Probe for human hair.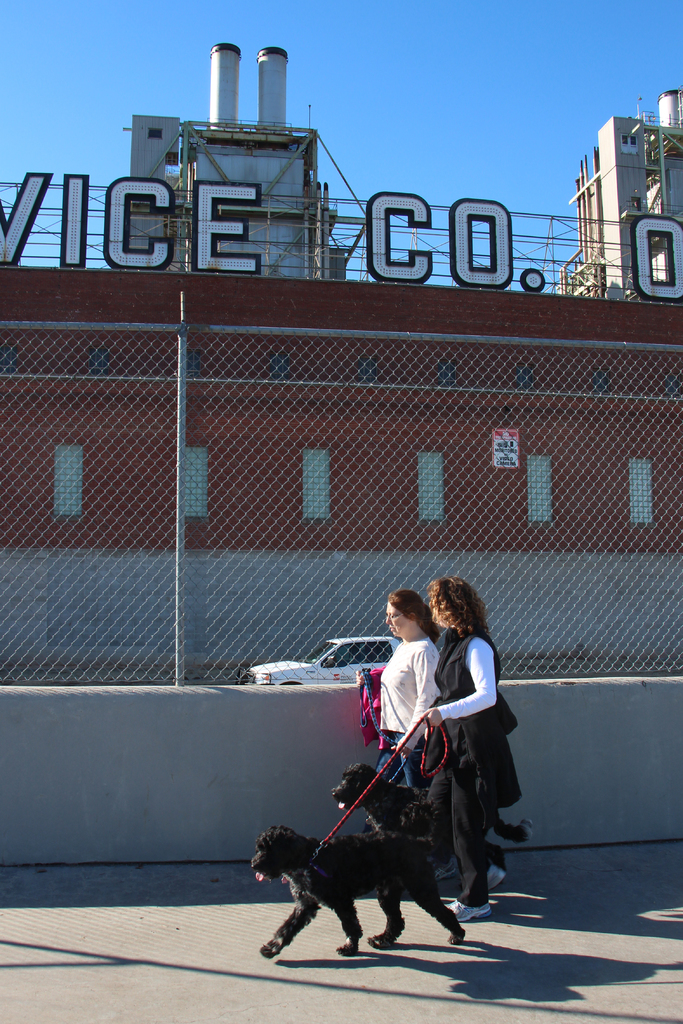
Probe result: 386 588 441 637.
